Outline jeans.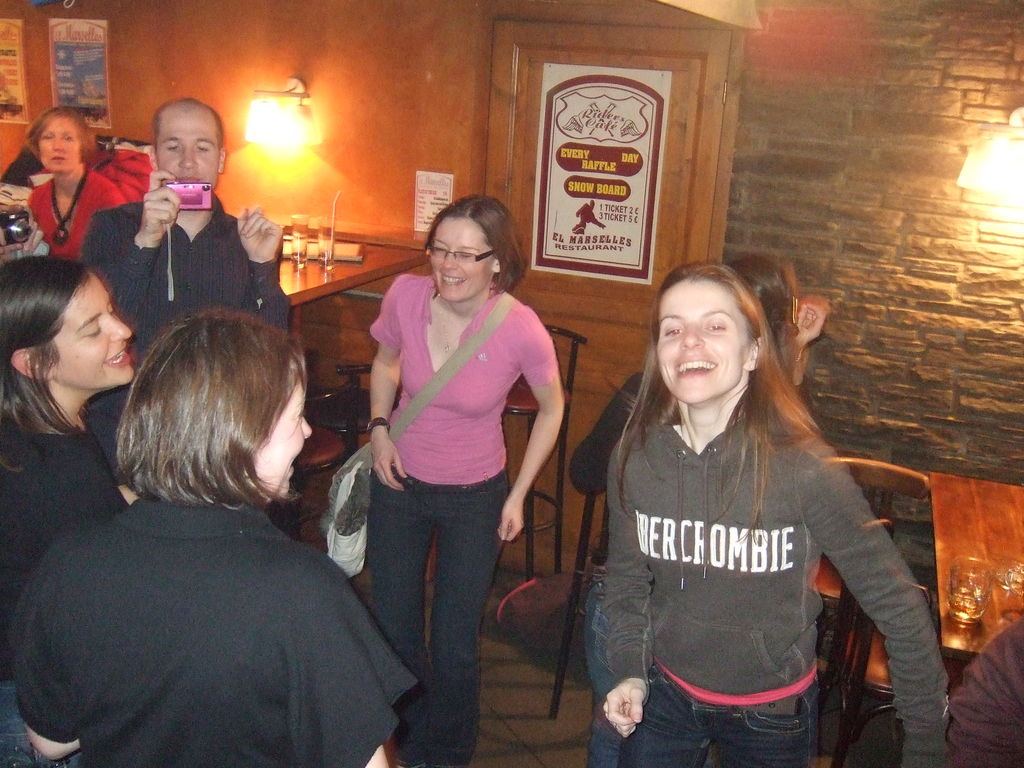
Outline: [x1=359, y1=463, x2=516, y2=744].
